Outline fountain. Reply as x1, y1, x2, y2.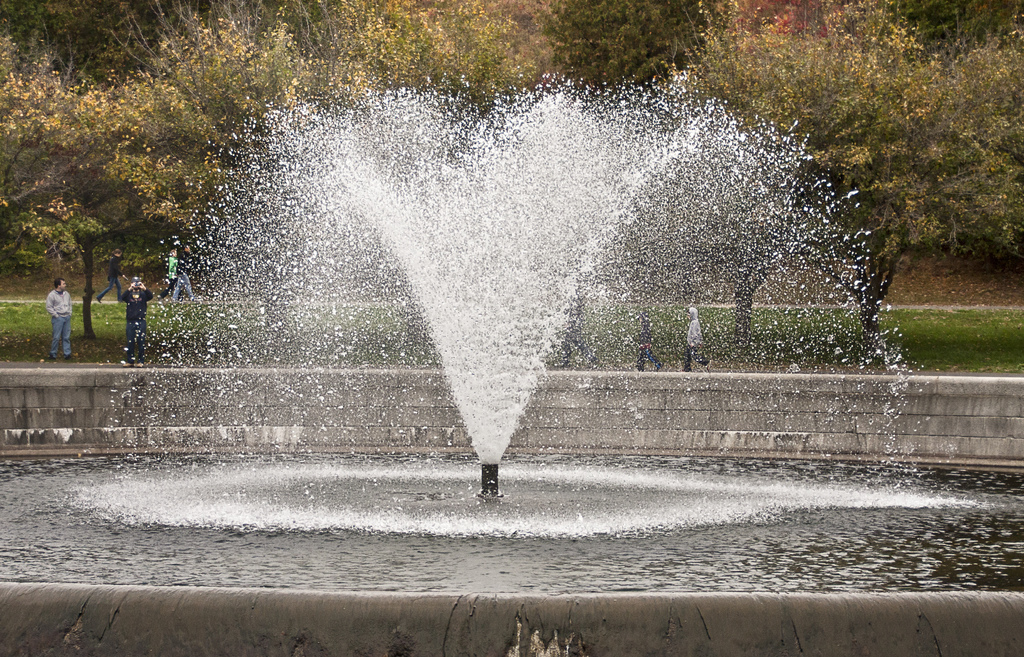
44, 65, 1004, 547.
